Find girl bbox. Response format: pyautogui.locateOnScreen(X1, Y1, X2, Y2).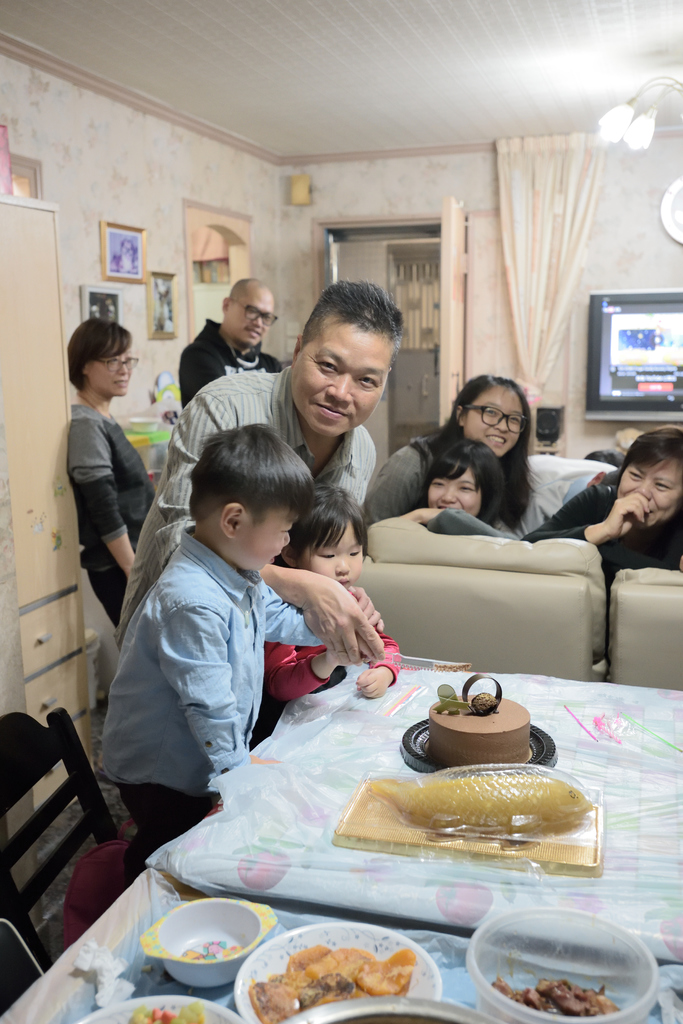
pyautogui.locateOnScreen(360, 372, 538, 531).
